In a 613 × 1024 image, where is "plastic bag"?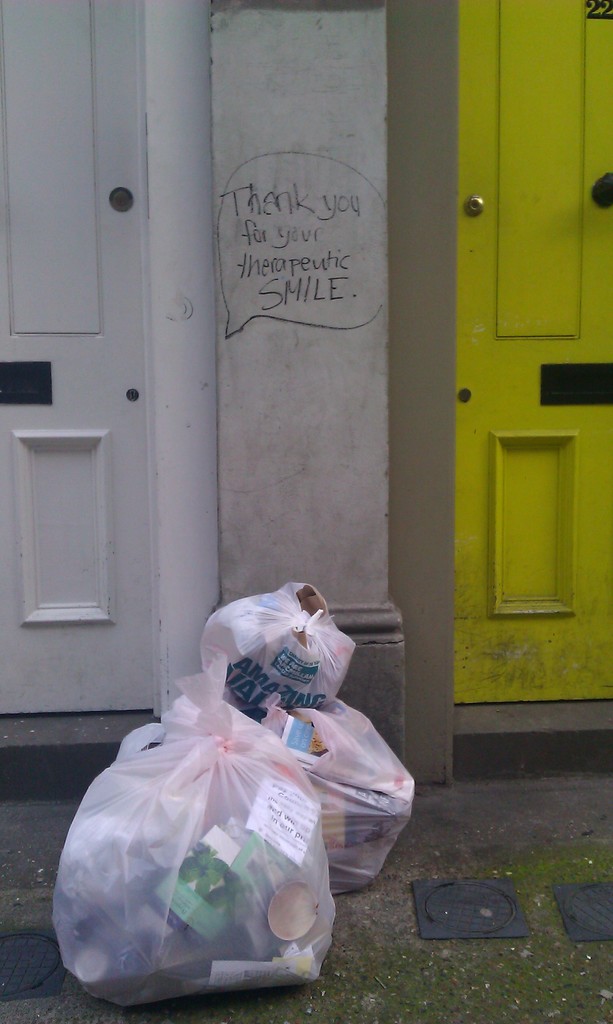
(149, 696, 418, 895).
